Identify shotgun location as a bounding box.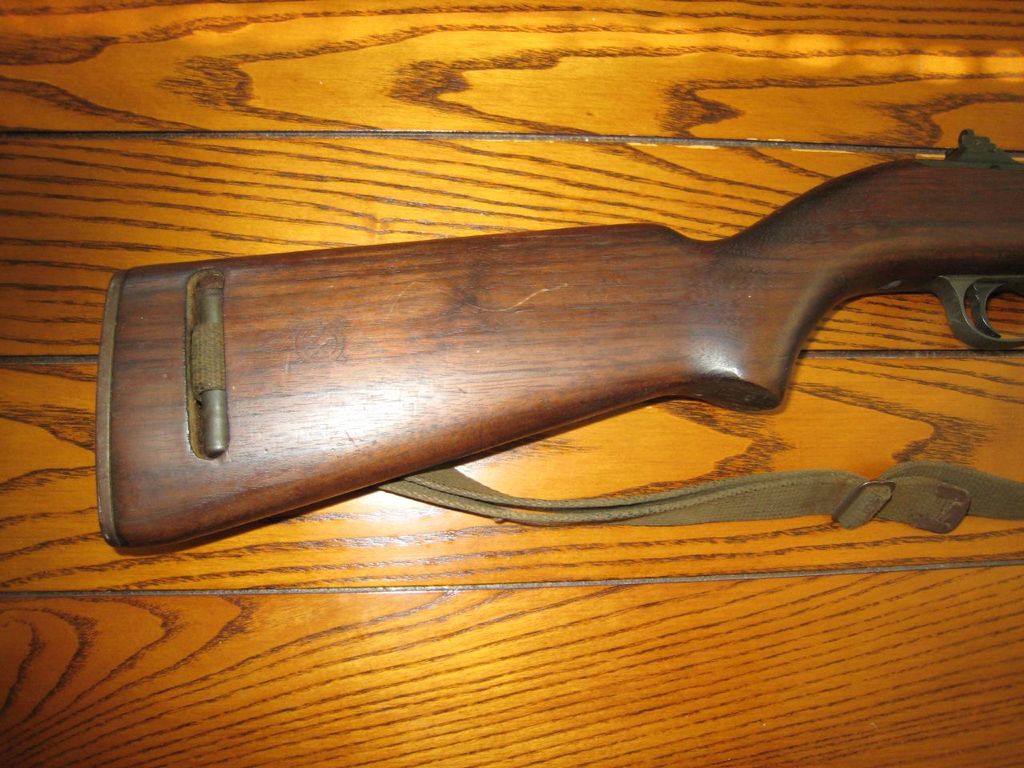
[91, 131, 1023, 556].
